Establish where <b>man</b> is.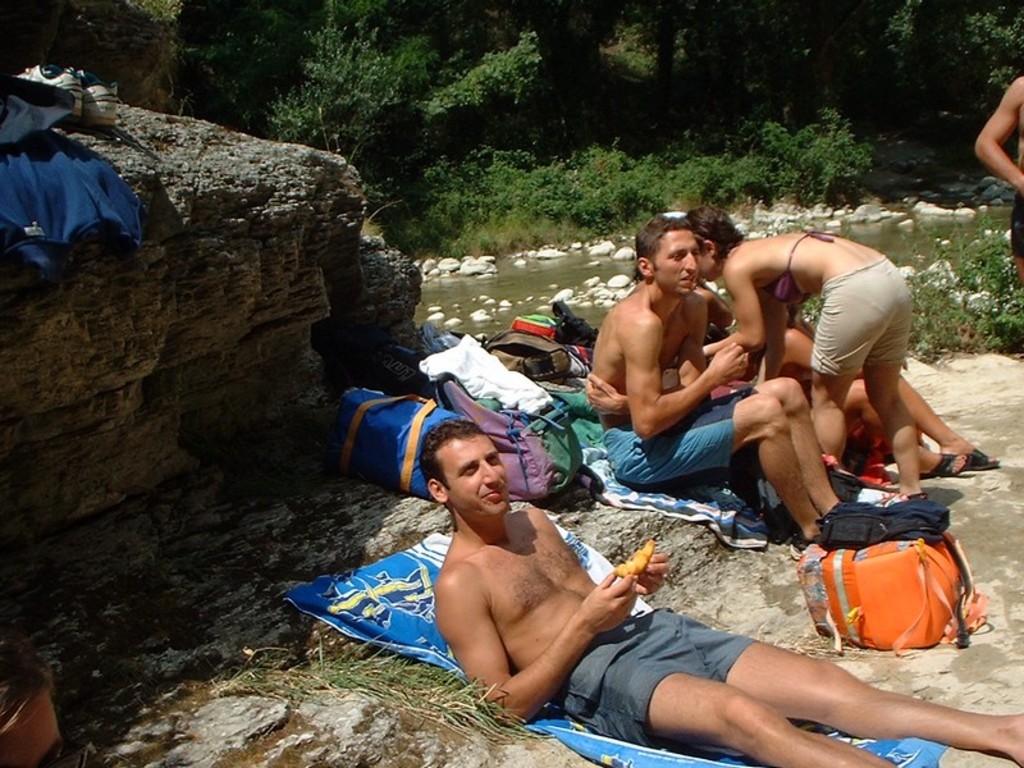
Established at bbox=[974, 78, 1023, 285].
